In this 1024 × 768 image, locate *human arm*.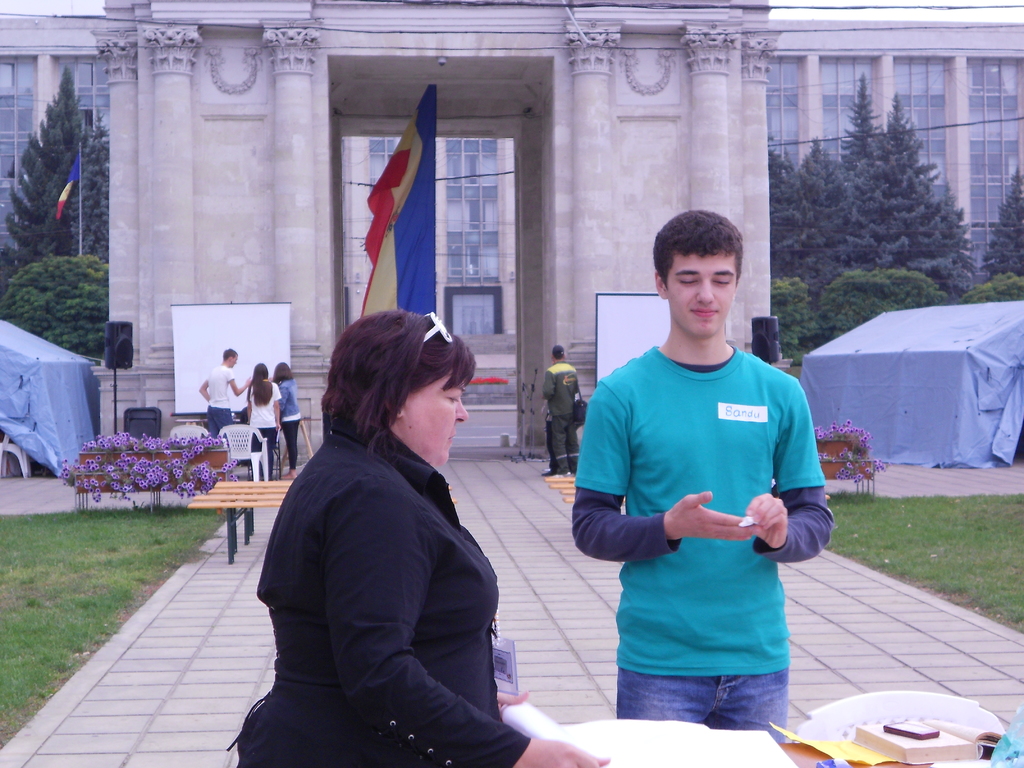
Bounding box: x1=227 y1=369 x2=248 y2=396.
